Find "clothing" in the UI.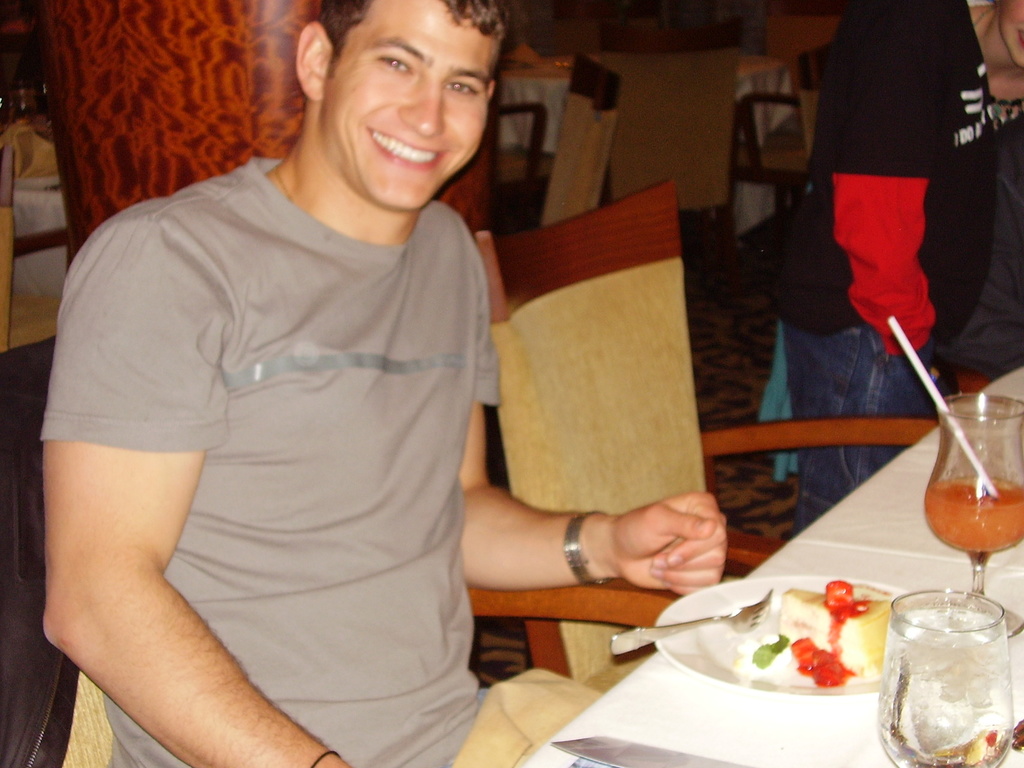
UI element at left=765, top=2, right=989, bottom=543.
